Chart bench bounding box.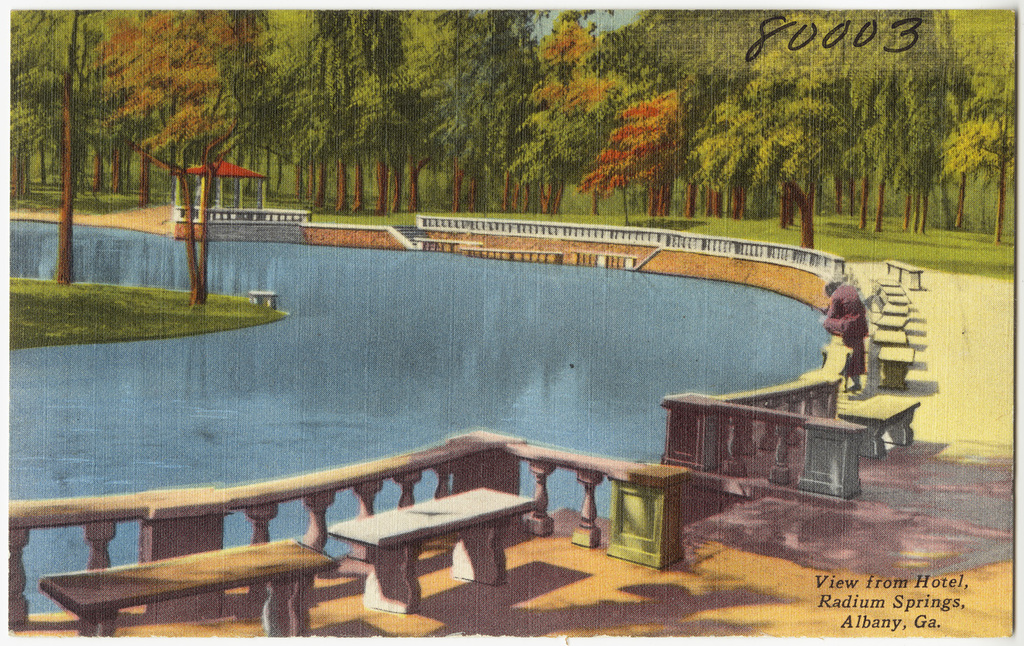
Charted: bbox(328, 486, 530, 613).
